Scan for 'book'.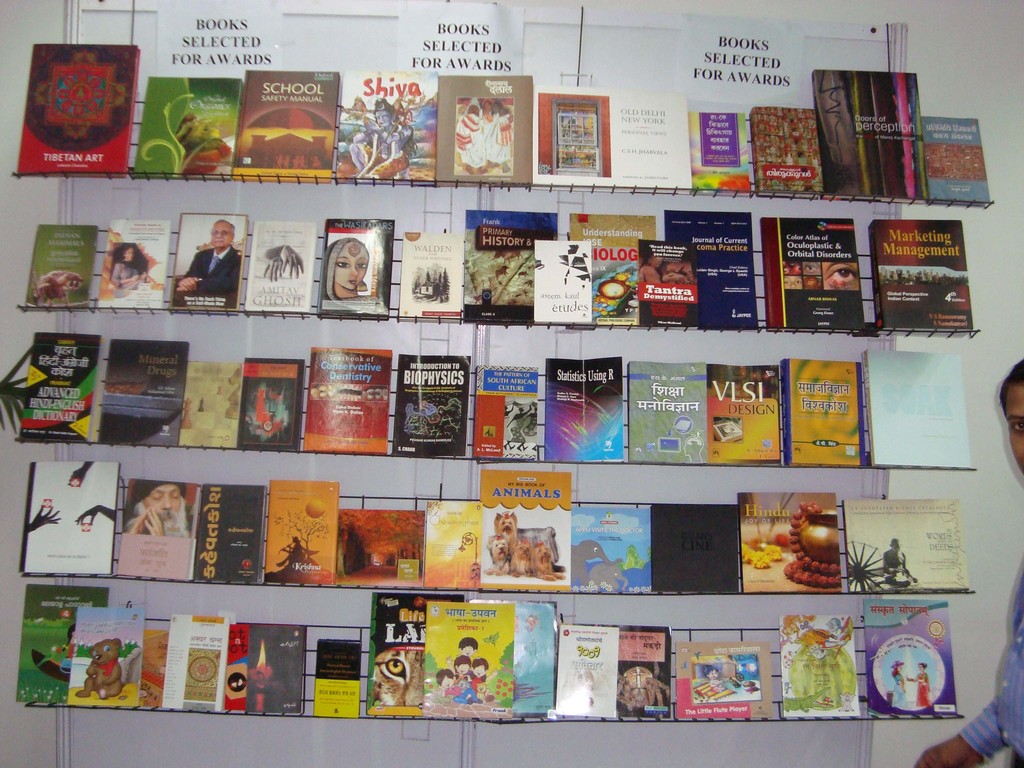
Scan result: left=303, top=346, right=394, bottom=456.
